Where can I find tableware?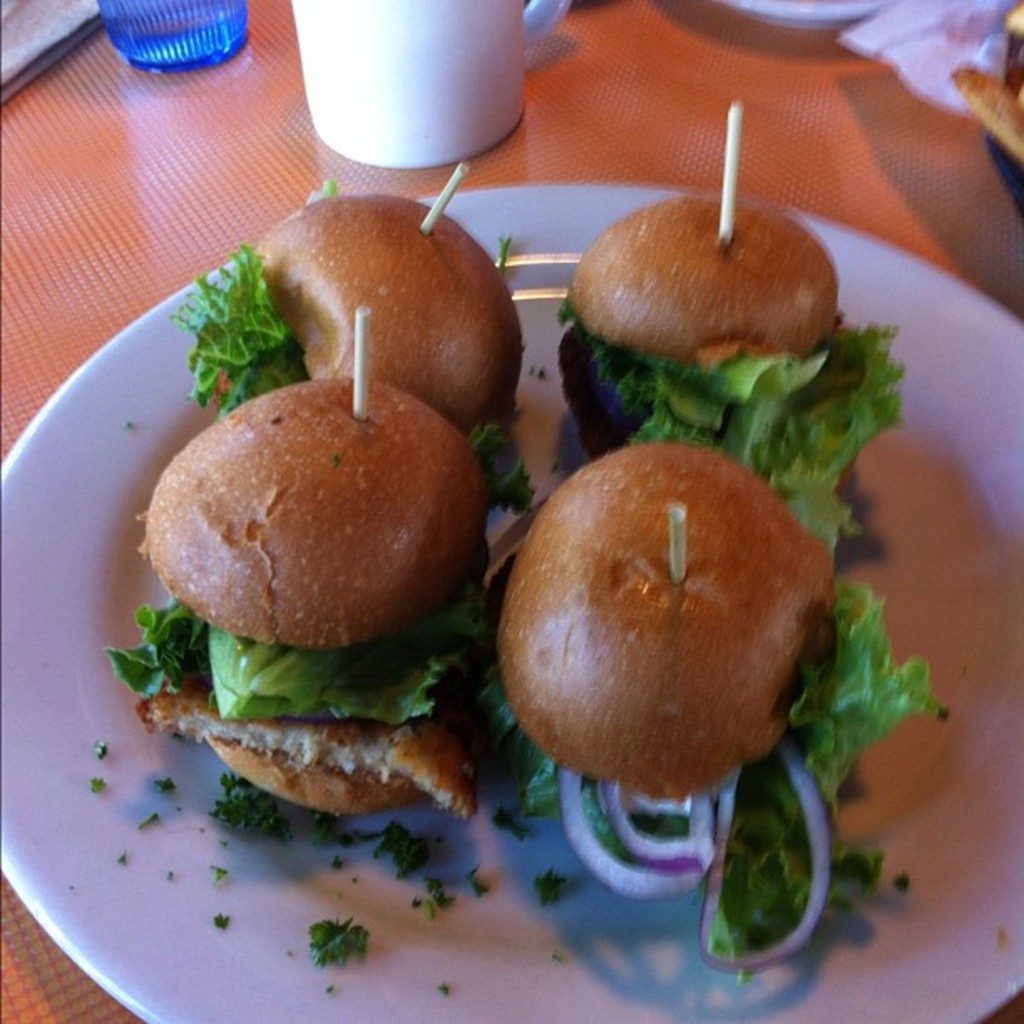
You can find it at bbox(268, 18, 569, 164).
